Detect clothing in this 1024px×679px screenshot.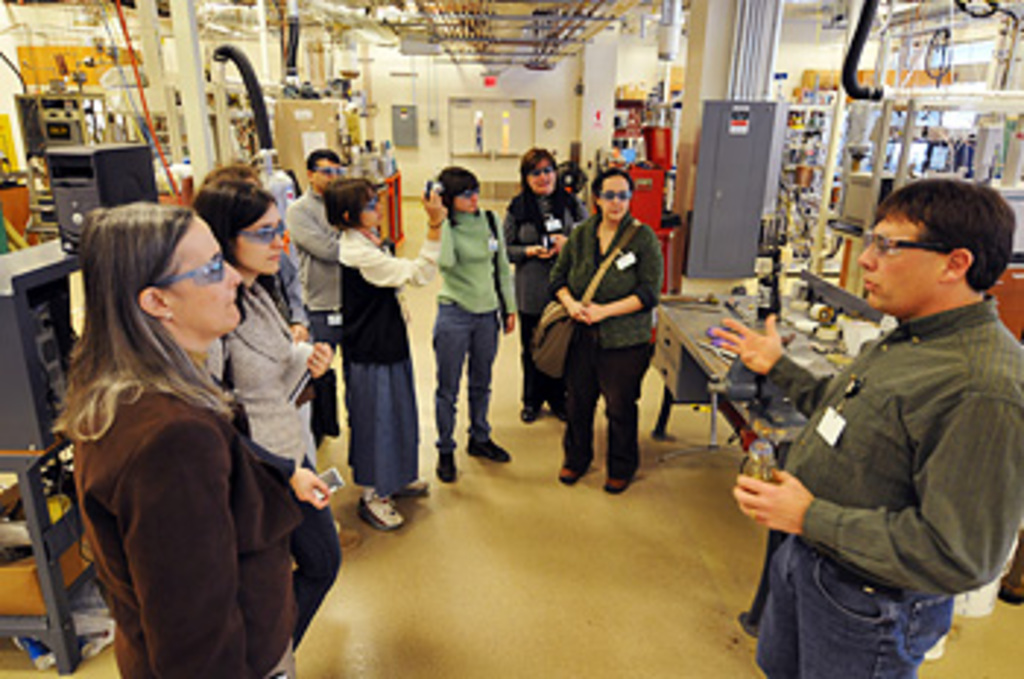
Detection: (x1=56, y1=357, x2=307, y2=676).
